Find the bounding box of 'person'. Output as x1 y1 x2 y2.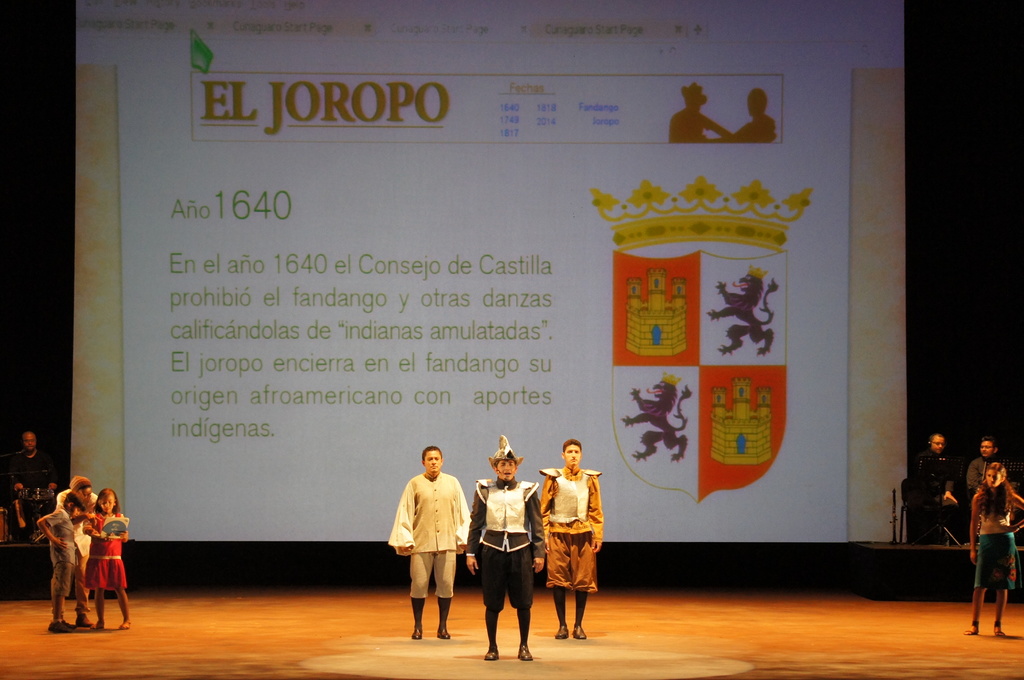
540 437 605 641.
